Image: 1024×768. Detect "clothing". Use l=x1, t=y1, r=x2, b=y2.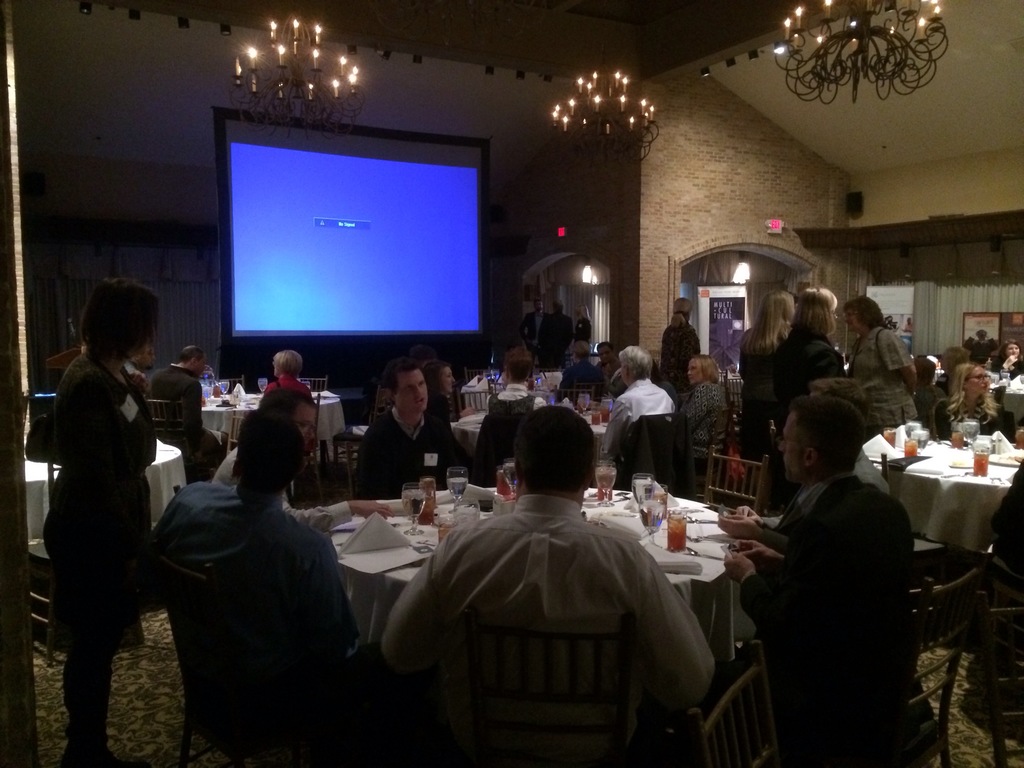
l=356, t=396, r=461, b=499.
